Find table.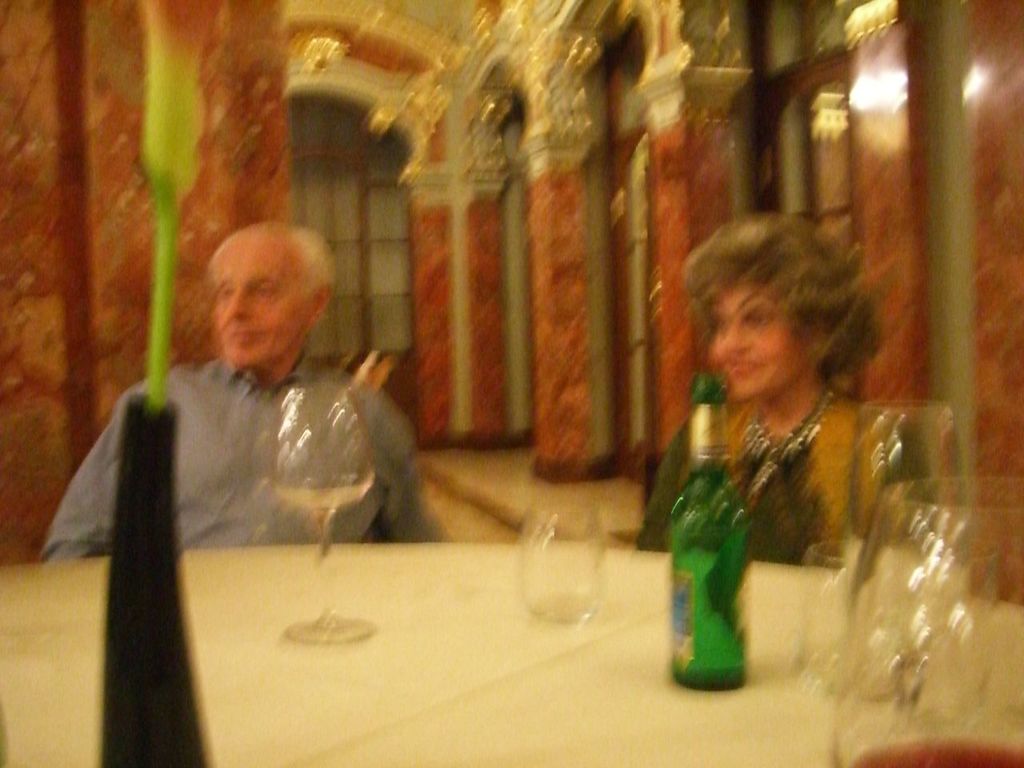
x1=0 y1=539 x2=1023 y2=767.
